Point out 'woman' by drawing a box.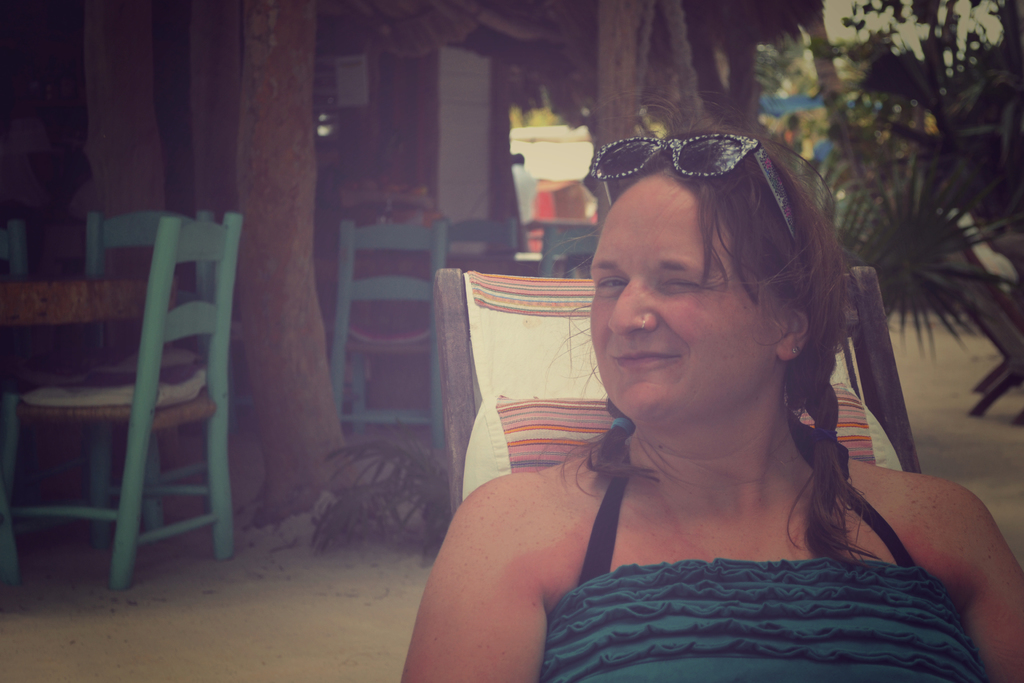
pyautogui.locateOnScreen(429, 107, 961, 682).
